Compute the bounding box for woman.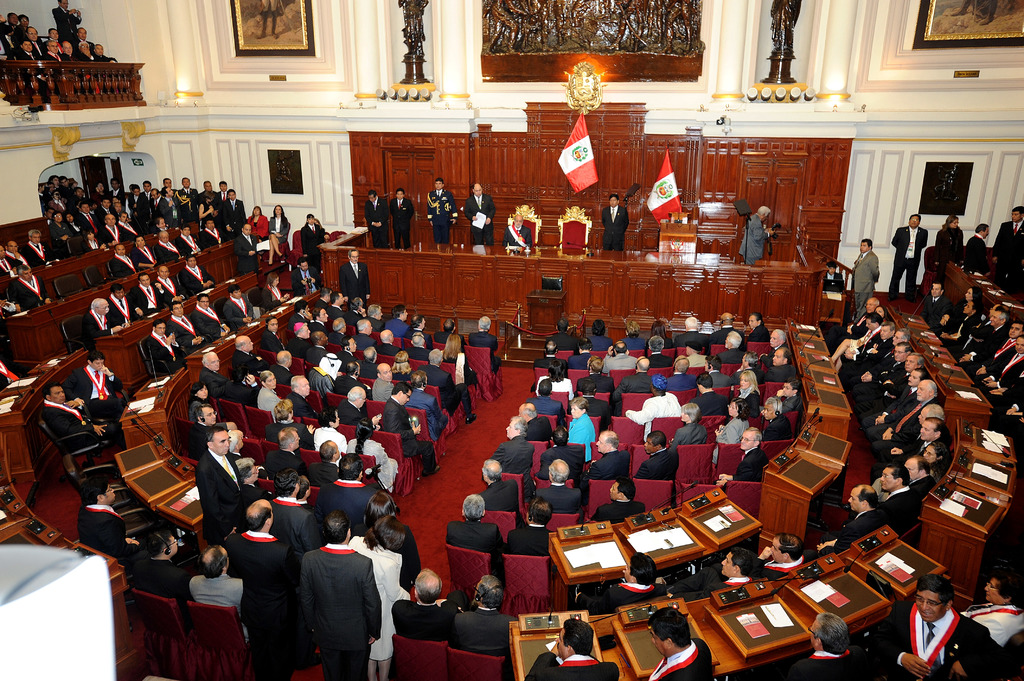
rect(712, 398, 749, 466).
